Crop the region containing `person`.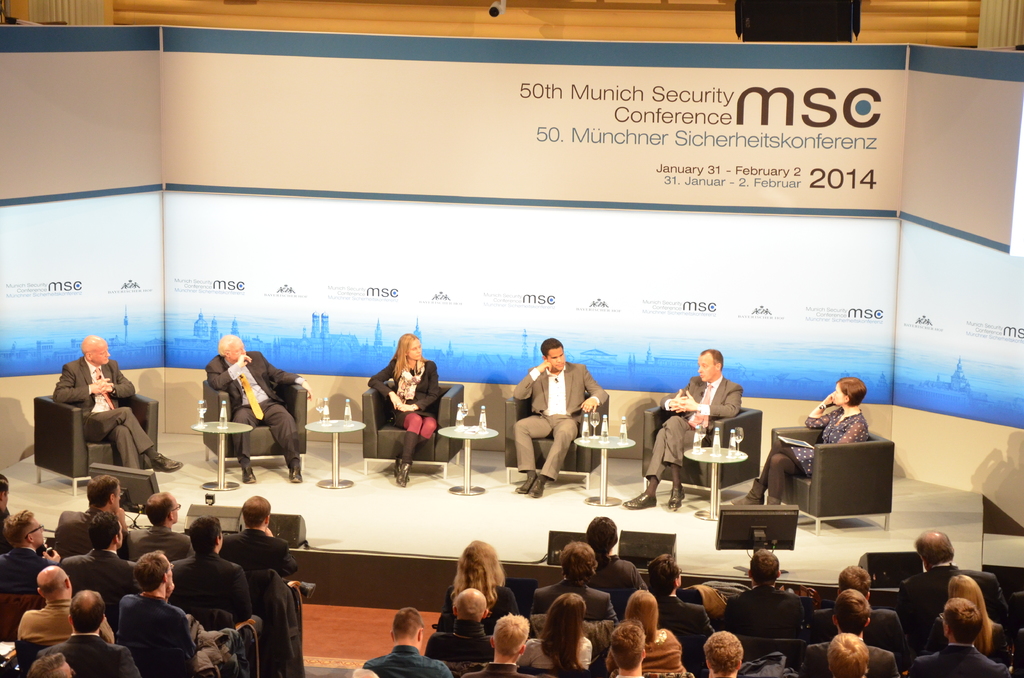
Crop region: 812/585/902/677.
